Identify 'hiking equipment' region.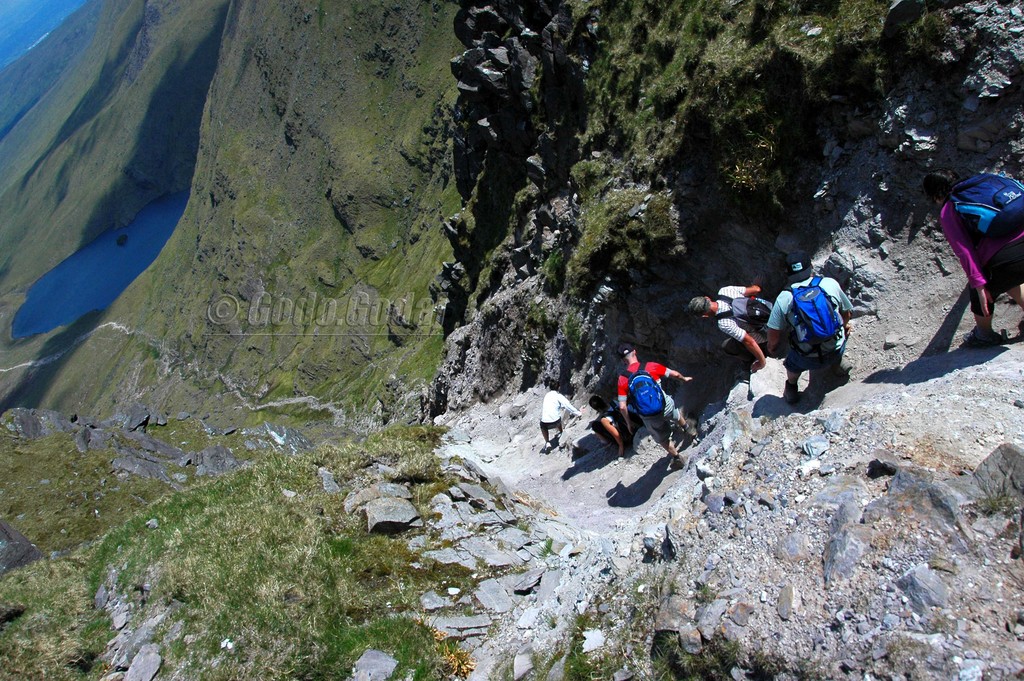
Region: box=[782, 272, 844, 360].
